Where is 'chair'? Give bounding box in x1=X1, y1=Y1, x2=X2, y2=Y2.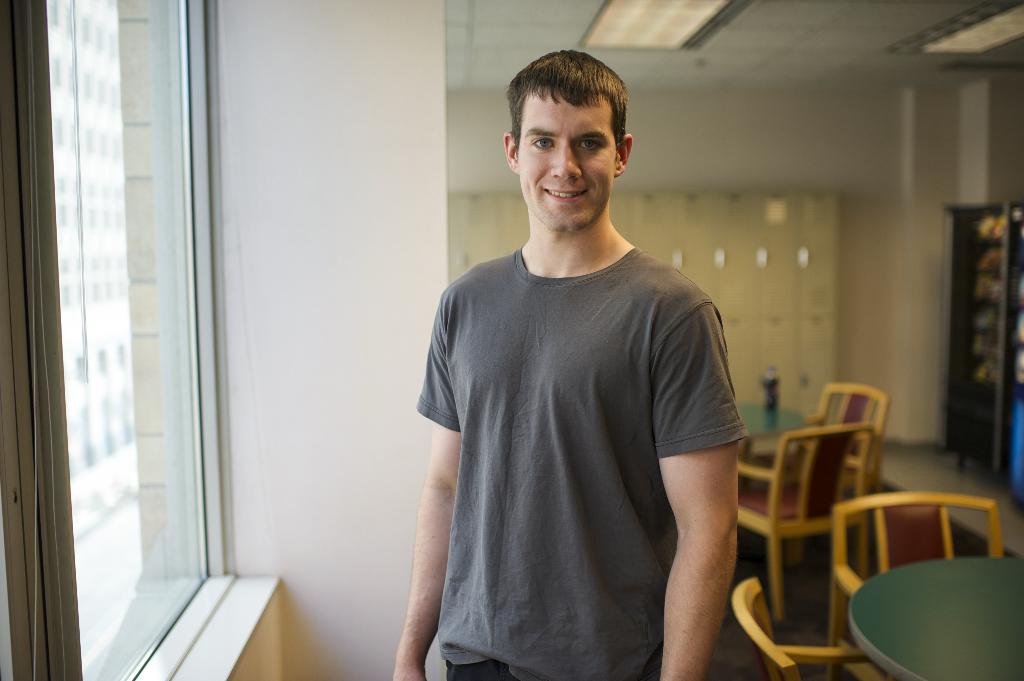
x1=733, y1=419, x2=876, y2=630.
